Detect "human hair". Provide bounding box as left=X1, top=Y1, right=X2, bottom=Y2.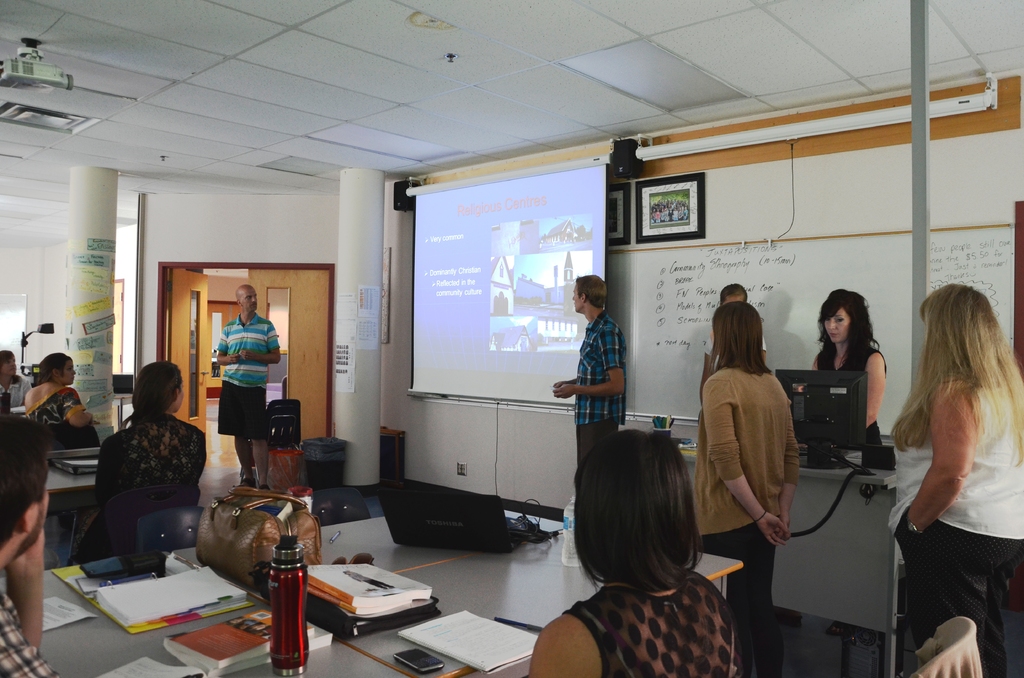
left=0, top=348, right=14, bottom=374.
